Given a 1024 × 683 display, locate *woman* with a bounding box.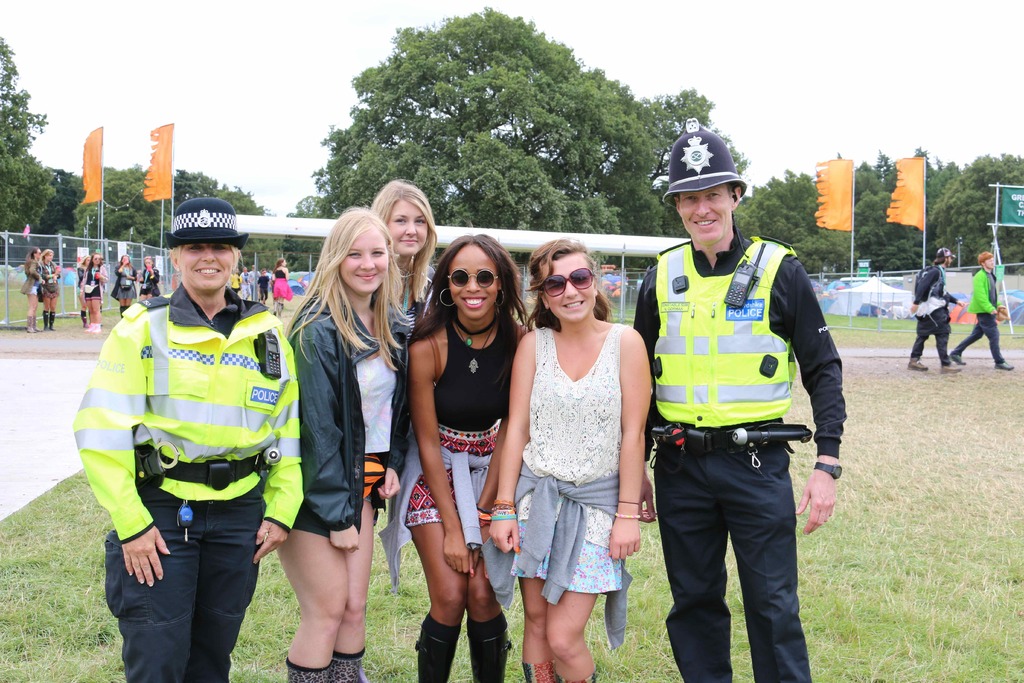
Located: 74, 197, 303, 682.
